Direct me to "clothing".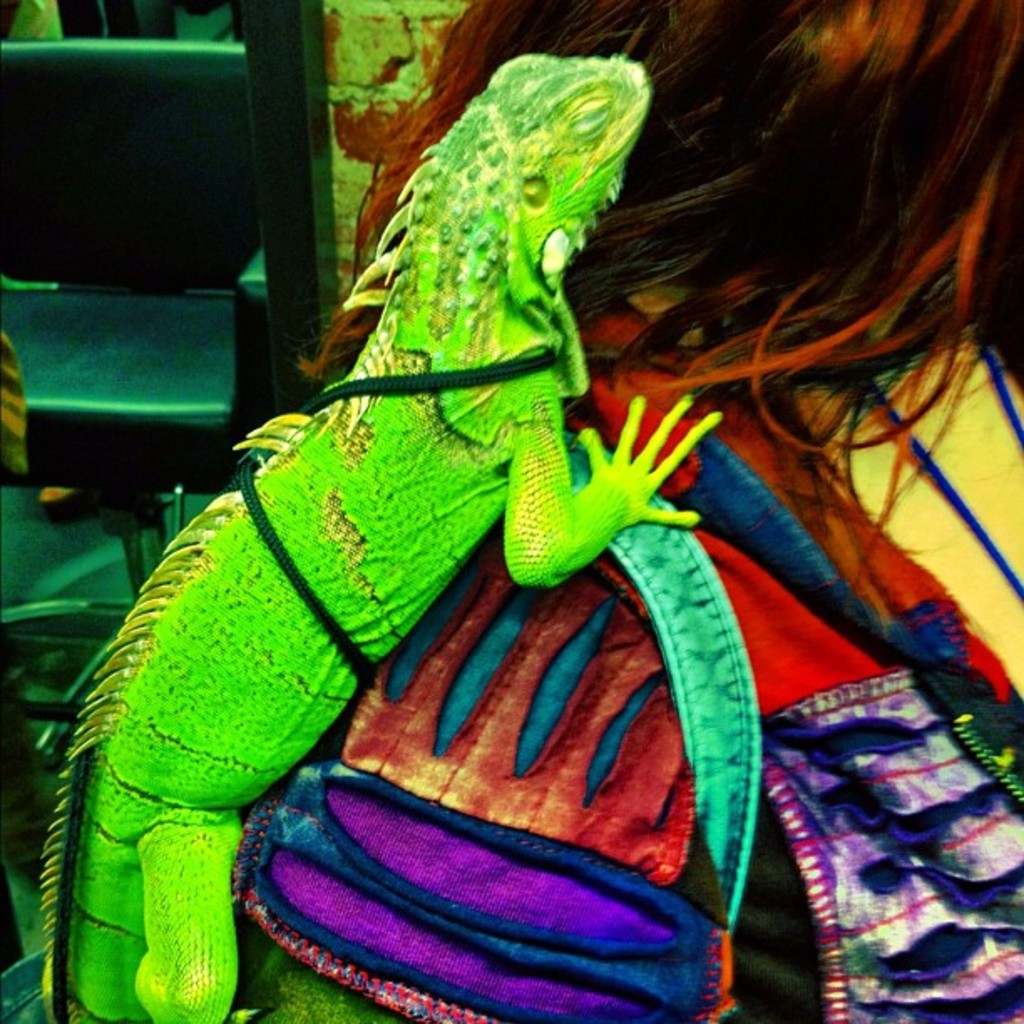
Direction: BBox(214, 288, 1022, 1022).
